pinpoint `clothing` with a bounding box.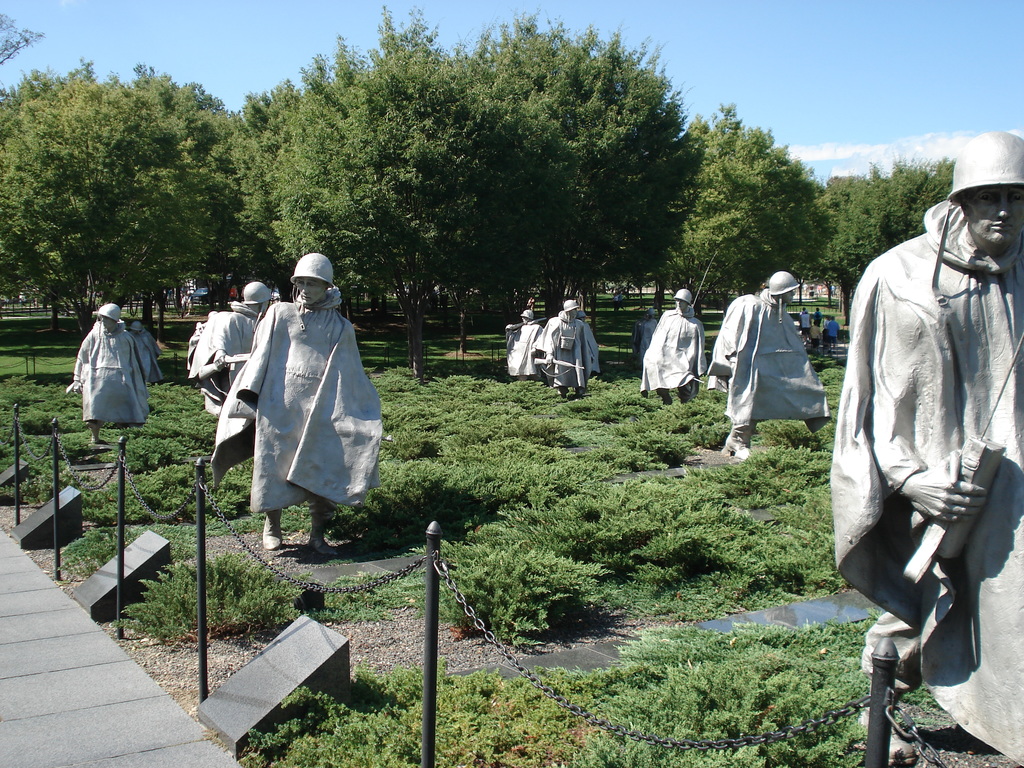
705, 286, 835, 435.
